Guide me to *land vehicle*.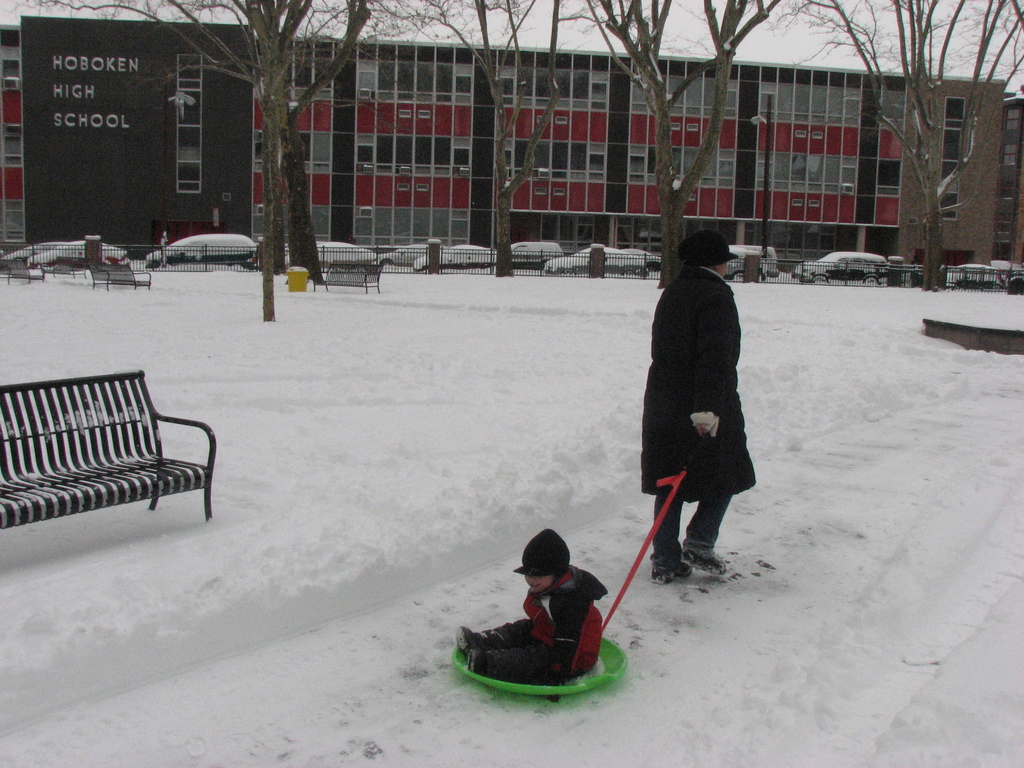
Guidance: detection(790, 252, 891, 284).
